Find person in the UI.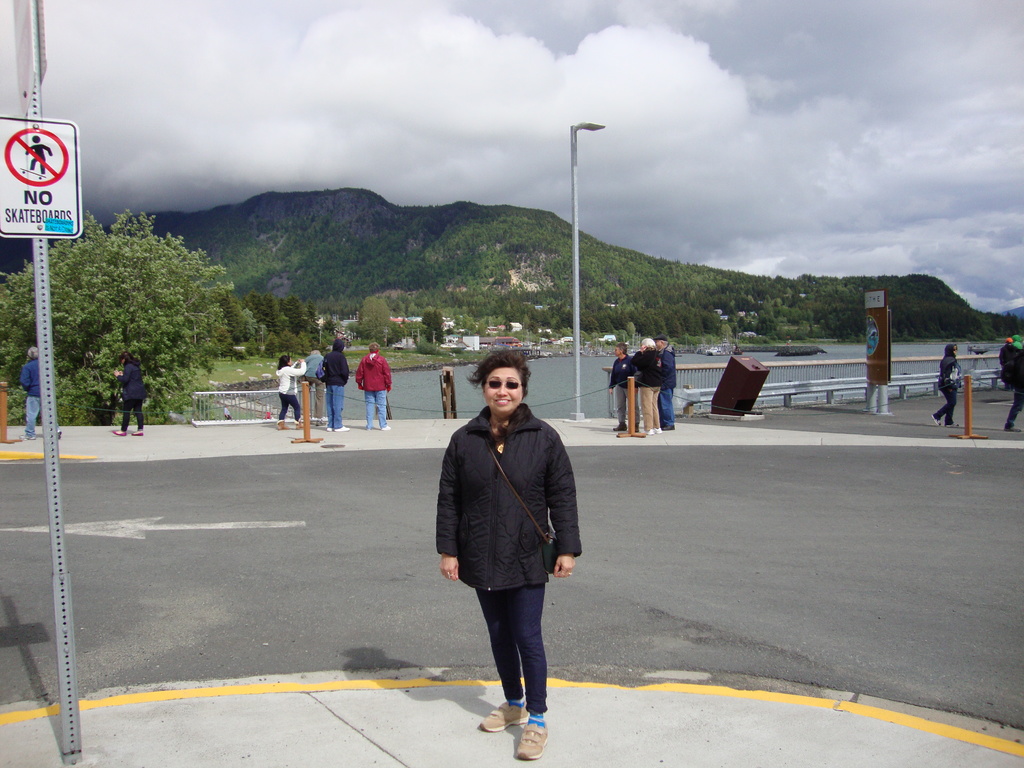
UI element at (left=273, top=353, right=303, bottom=428).
